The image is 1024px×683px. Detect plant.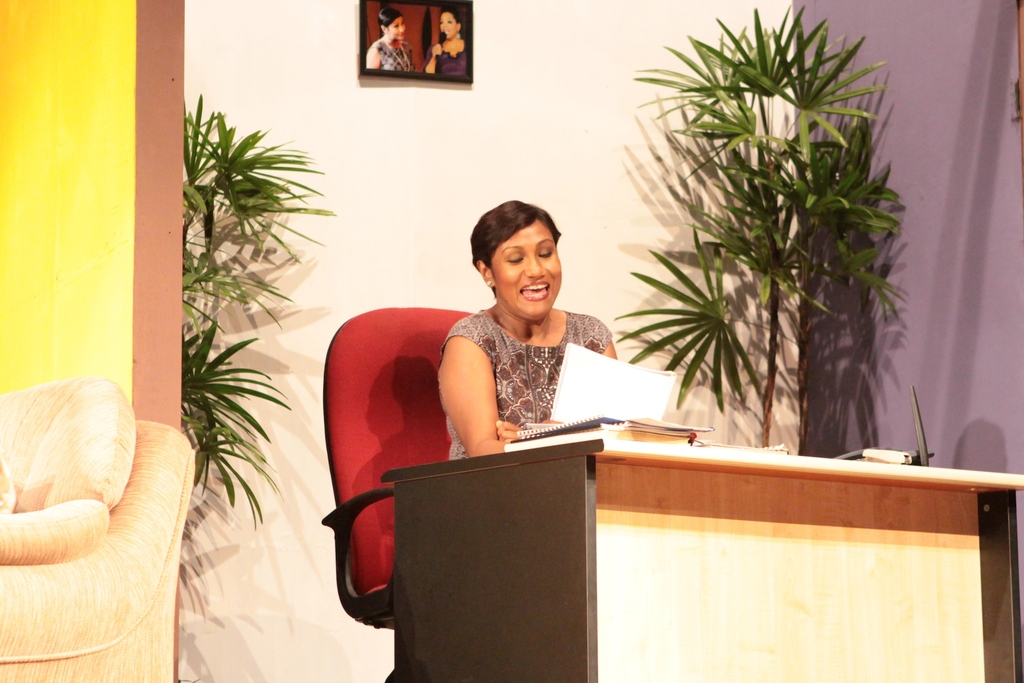
Detection: rect(184, 89, 334, 517).
